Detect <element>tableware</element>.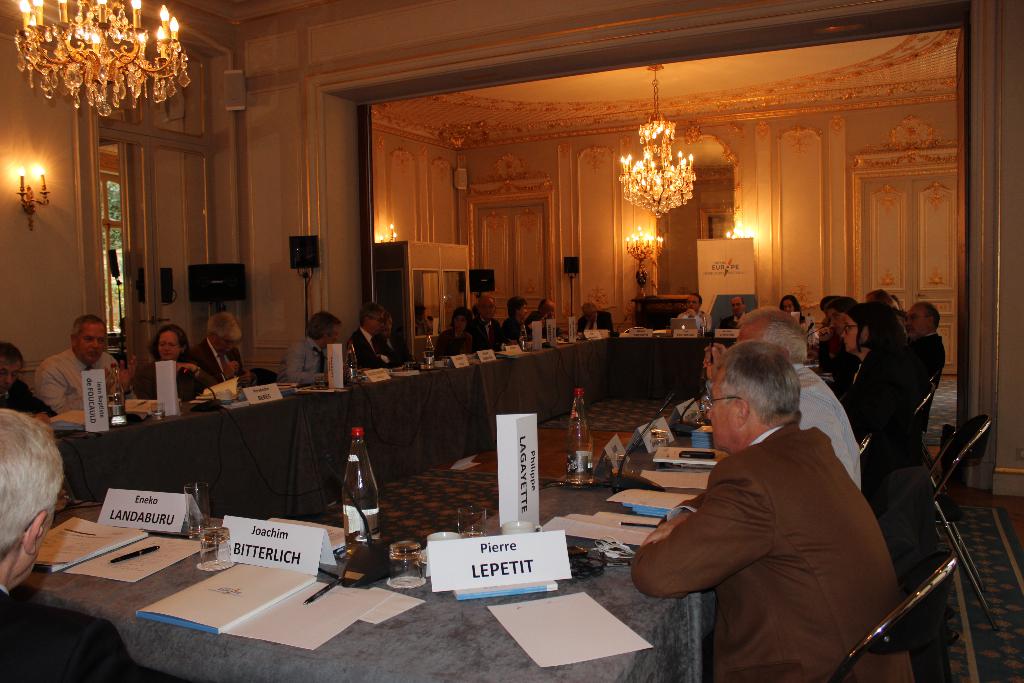
Detected at [649,426,670,451].
